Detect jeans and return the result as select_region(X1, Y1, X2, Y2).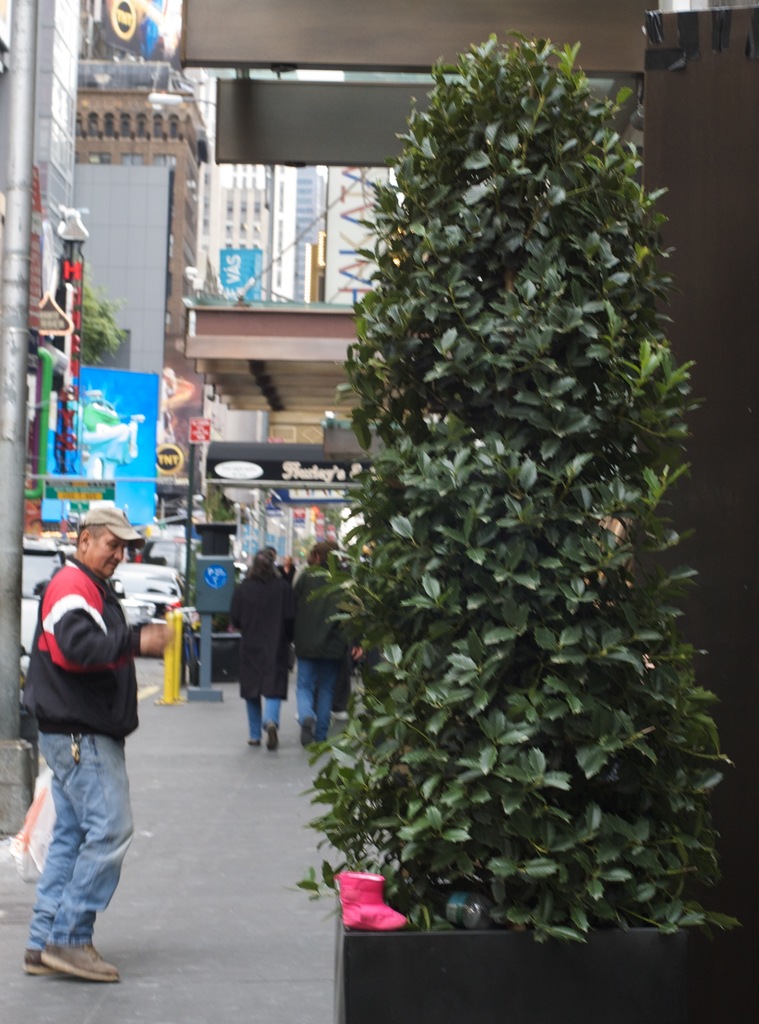
select_region(300, 660, 333, 740).
